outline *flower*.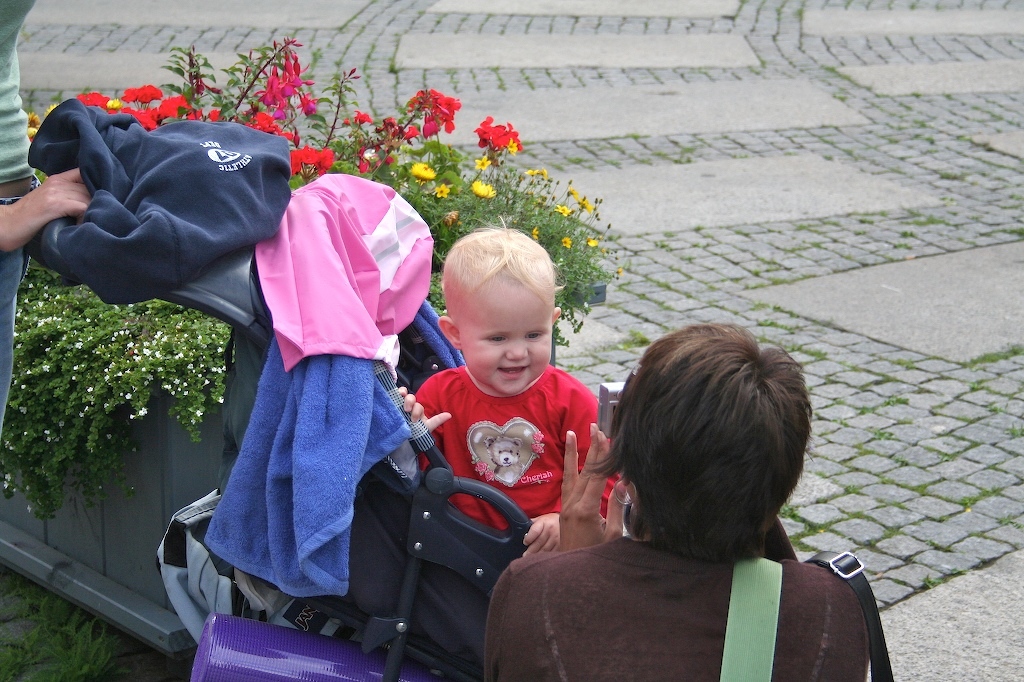
Outline: 123 84 166 102.
